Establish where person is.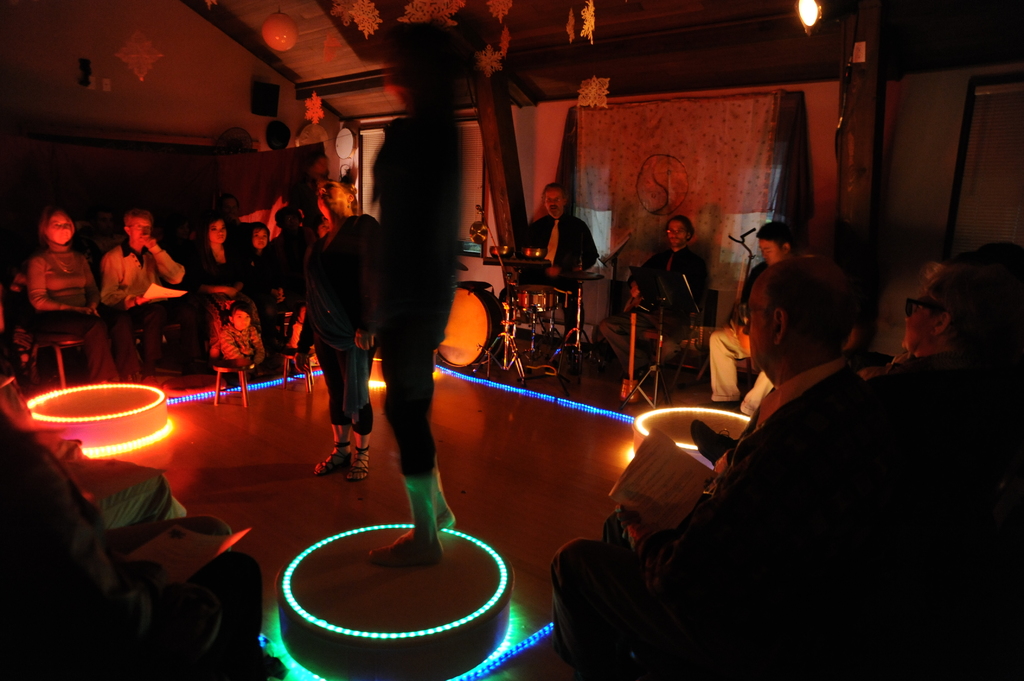
Established at 211, 307, 271, 391.
